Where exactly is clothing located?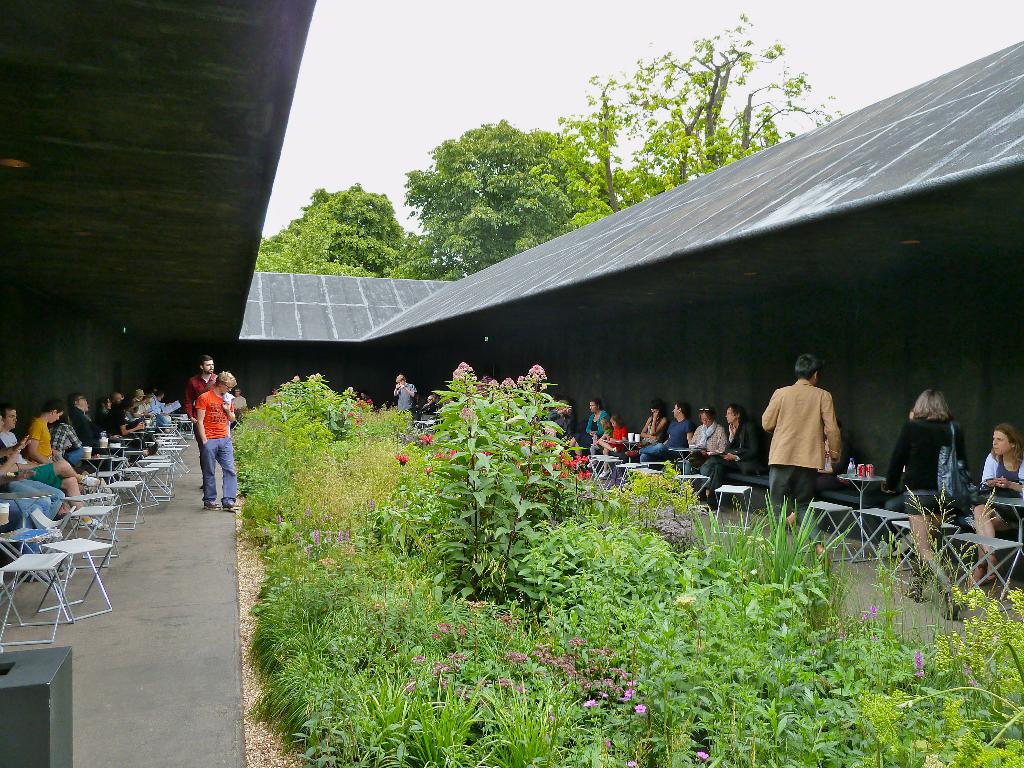
Its bounding box is box(614, 416, 664, 460).
